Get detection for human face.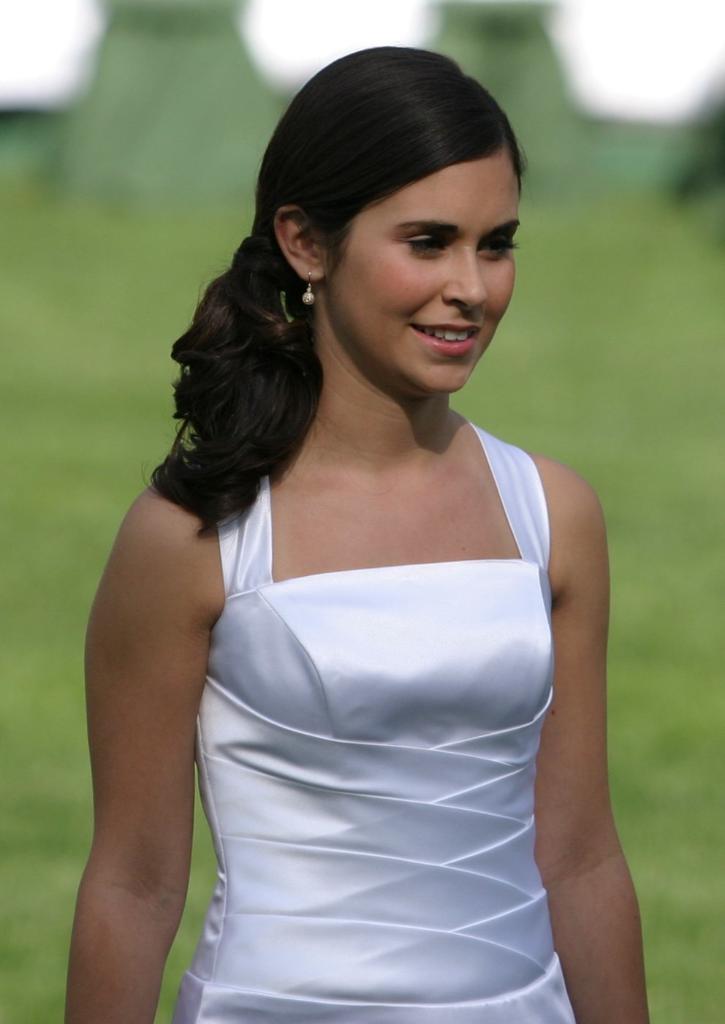
Detection: BBox(334, 162, 525, 408).
